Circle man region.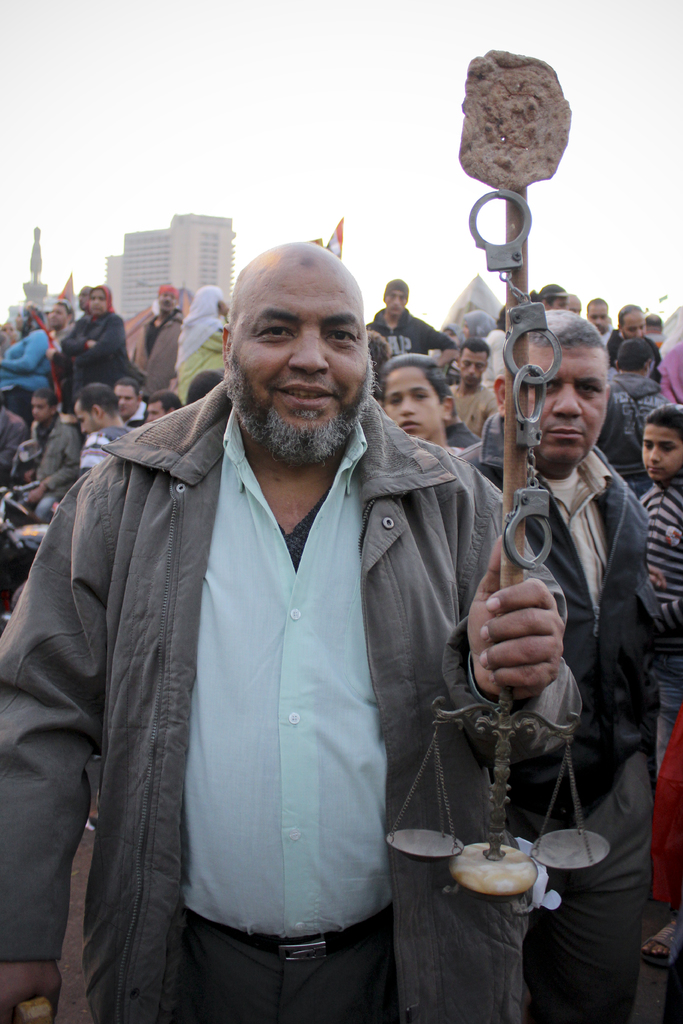
Region: 0/231/609/1023.
